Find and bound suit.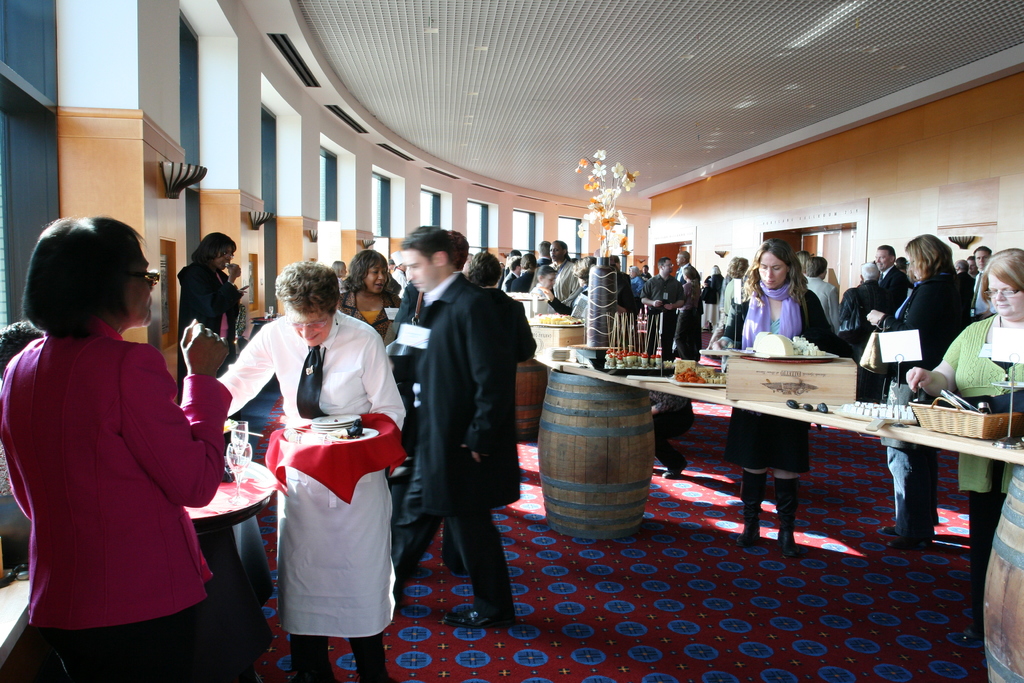
Bound: box=[874, 274, 967, 386].
